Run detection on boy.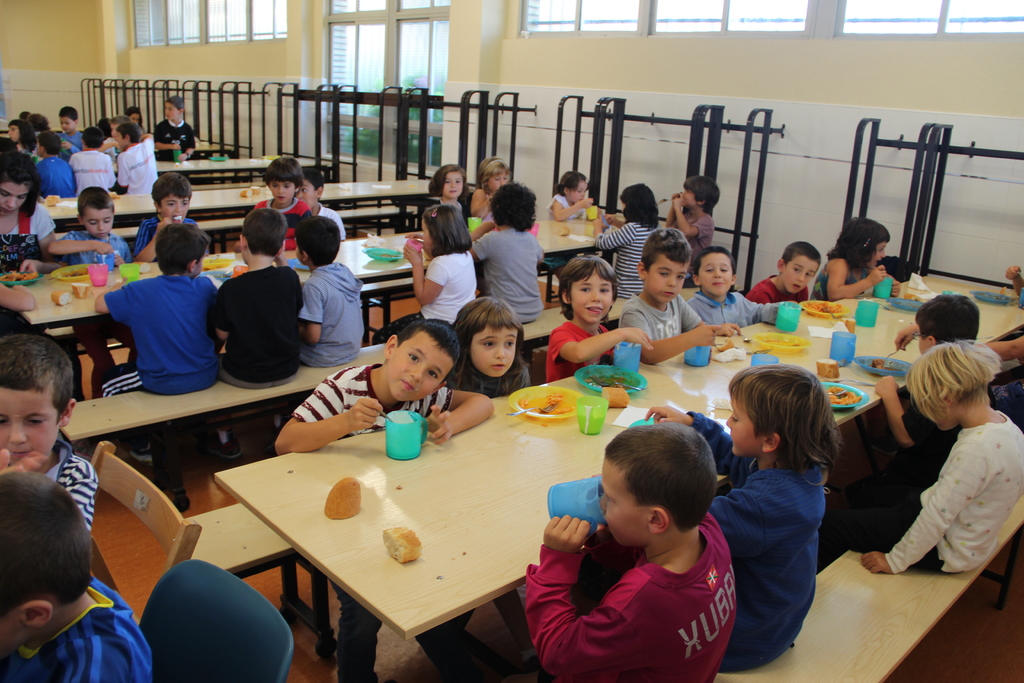
Result: rect(747, 242, 822, 302).
